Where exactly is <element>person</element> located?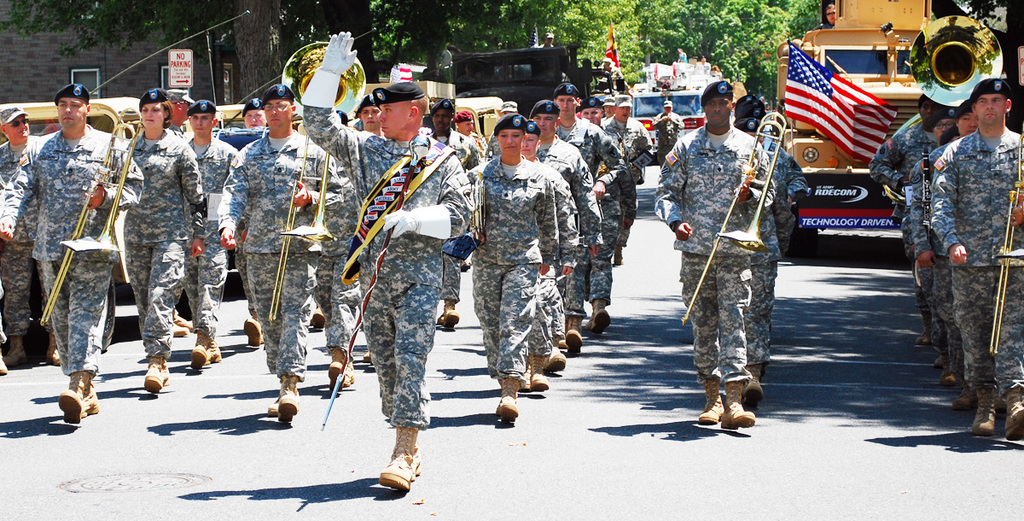
Its bounding box is bbox=[865, 93, 940, 348].
